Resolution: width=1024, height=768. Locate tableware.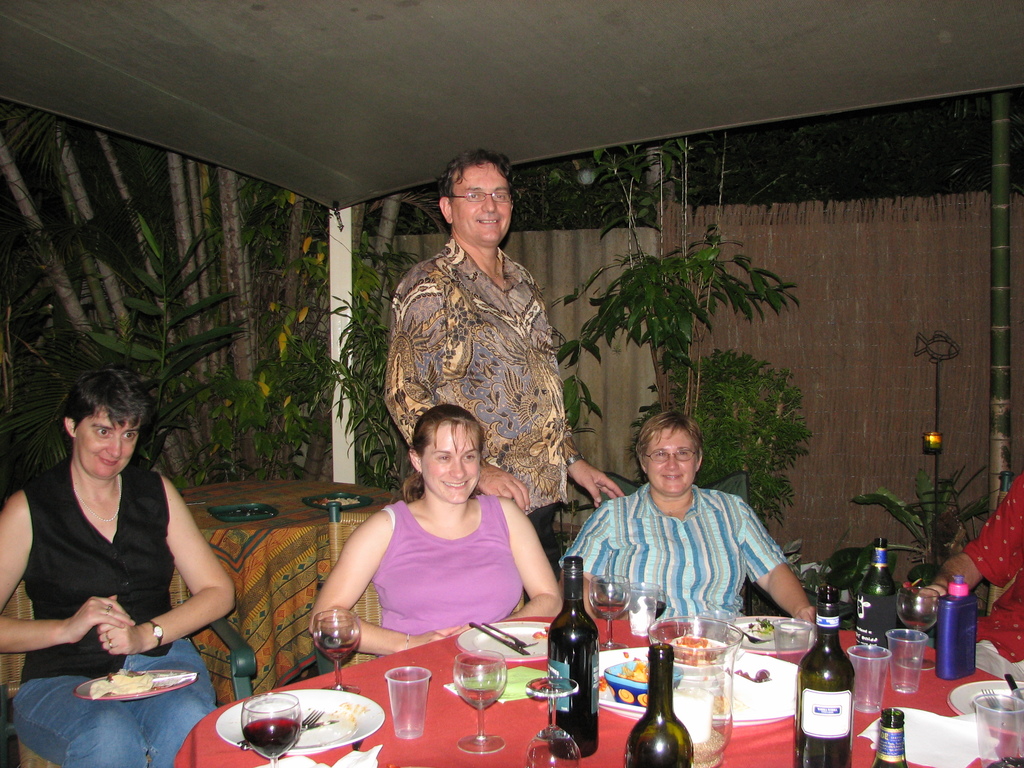
<box>214,500,278,520</box>.
